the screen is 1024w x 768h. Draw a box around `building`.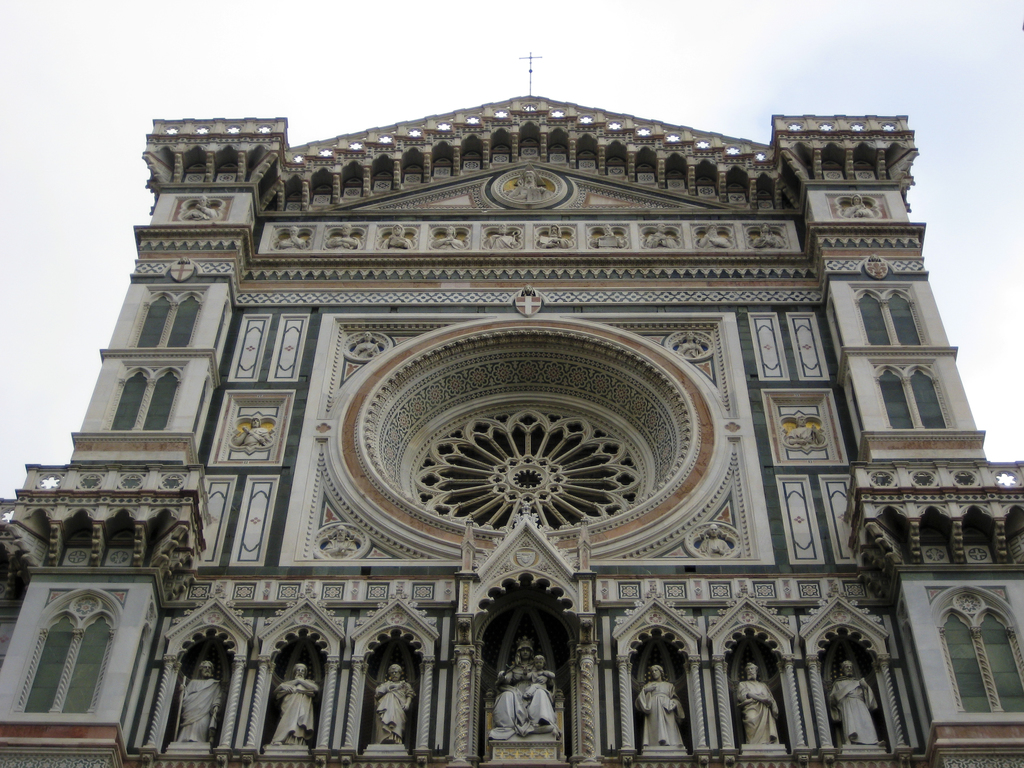
box(0, 54, 1023, 767).
